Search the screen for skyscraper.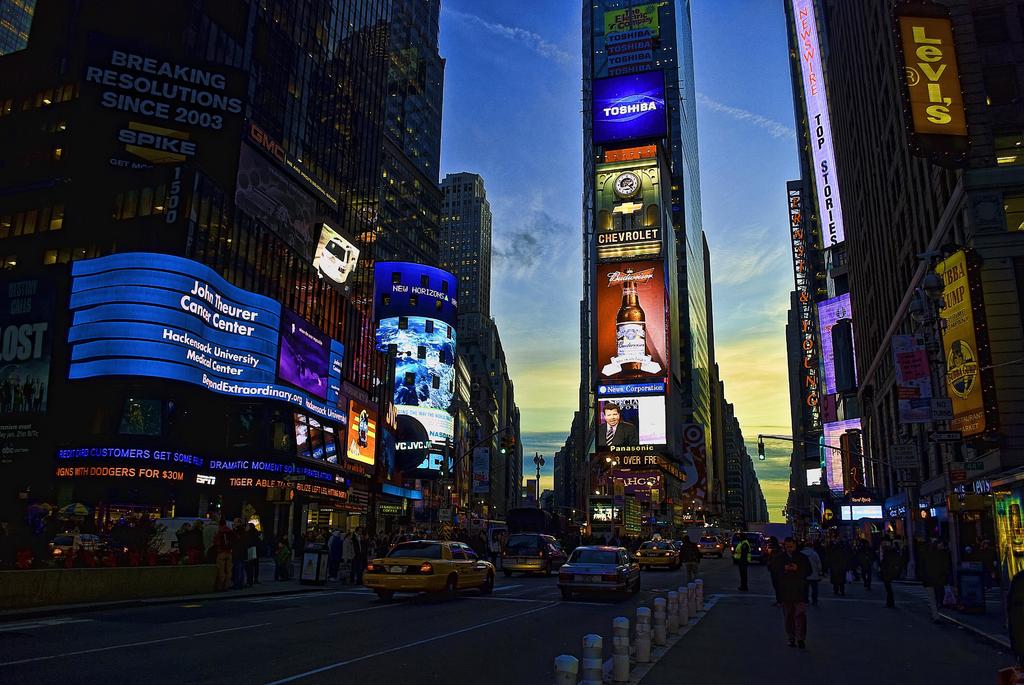
Found at {"left": 0, "top": 0, "right": 383, "bottom": 599}.
